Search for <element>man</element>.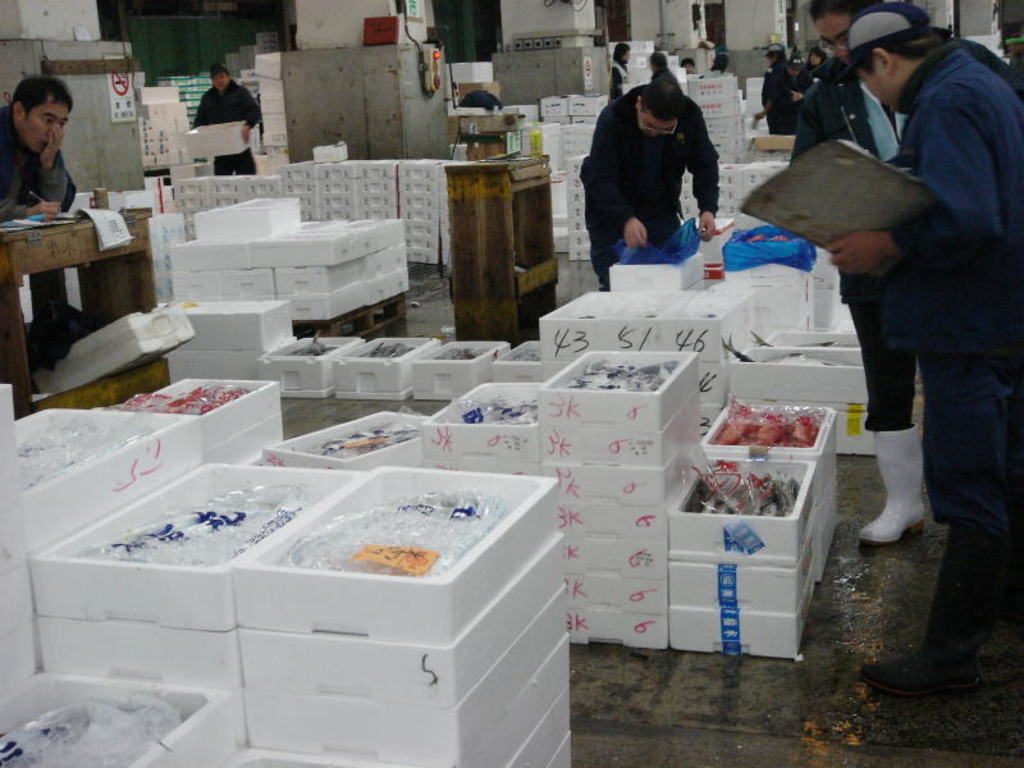
Found at {"left": 749, "top": 38, "right": 794, "bottom": 134}.
